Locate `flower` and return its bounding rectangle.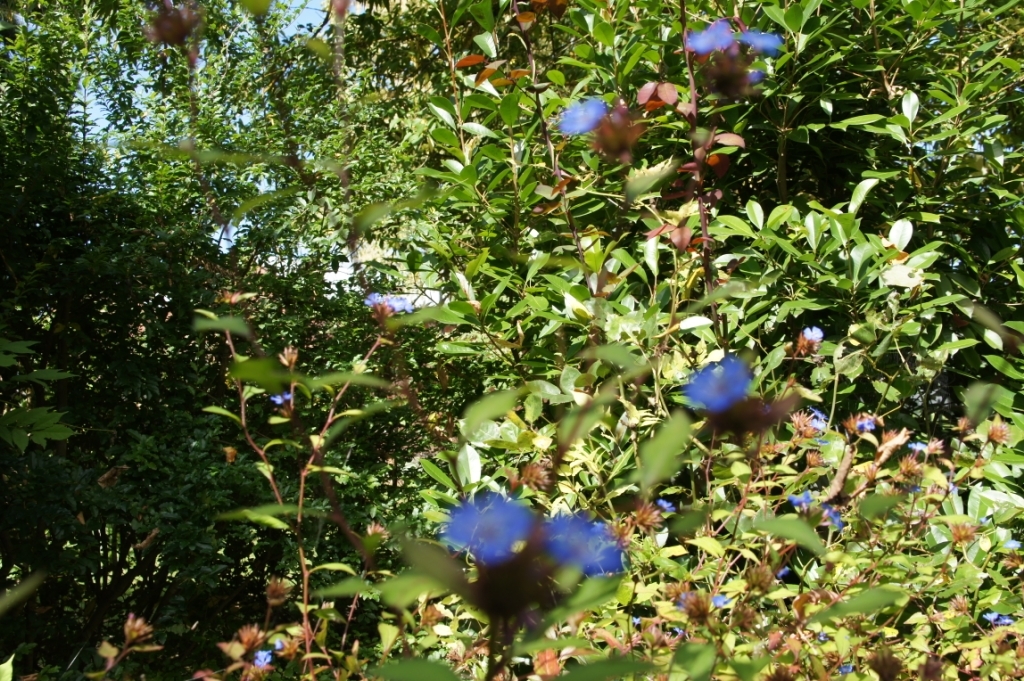
crop(361, 291, 413, 311).
